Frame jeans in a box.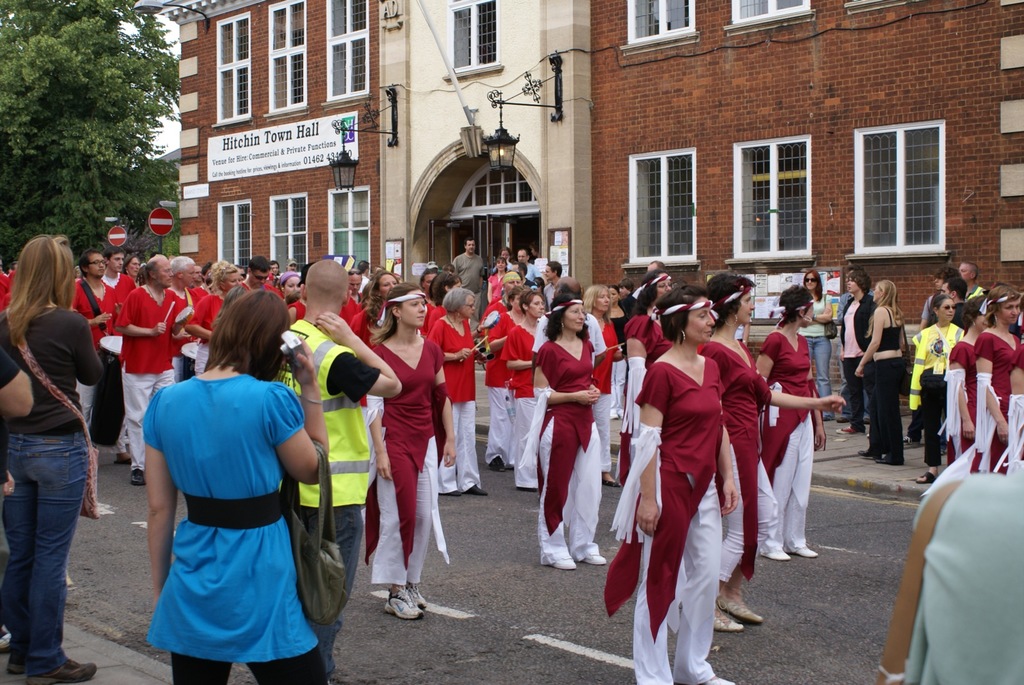
847,361,863,430.
